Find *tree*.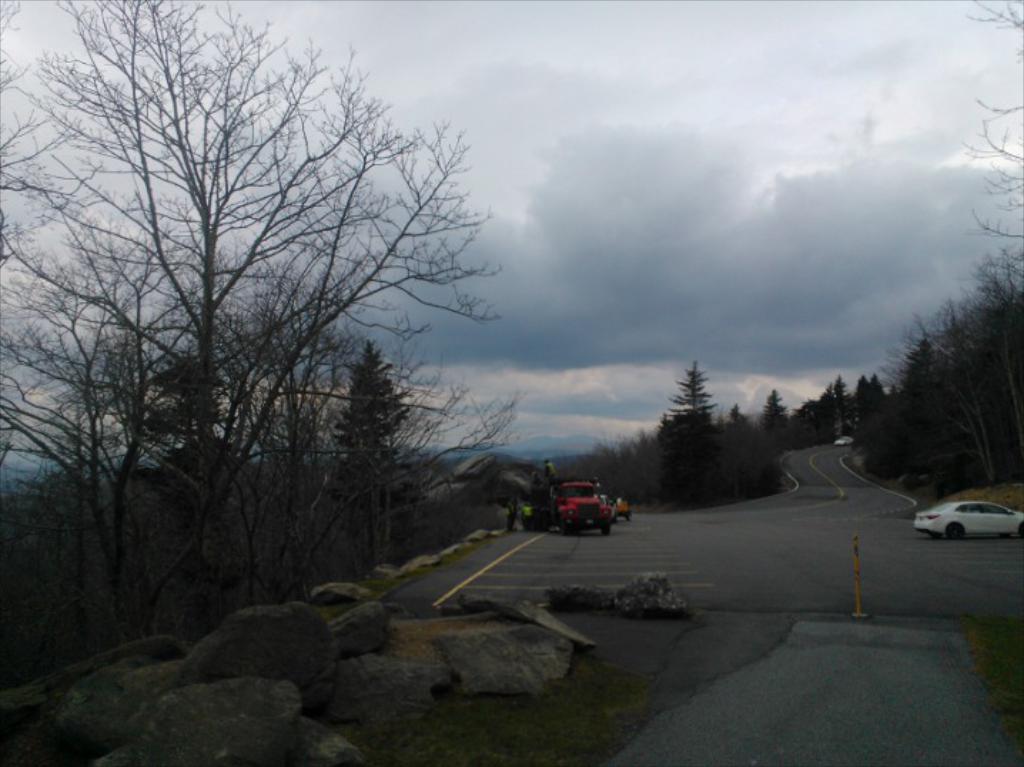
[left=719, top=411, right=766, bottom=482].
